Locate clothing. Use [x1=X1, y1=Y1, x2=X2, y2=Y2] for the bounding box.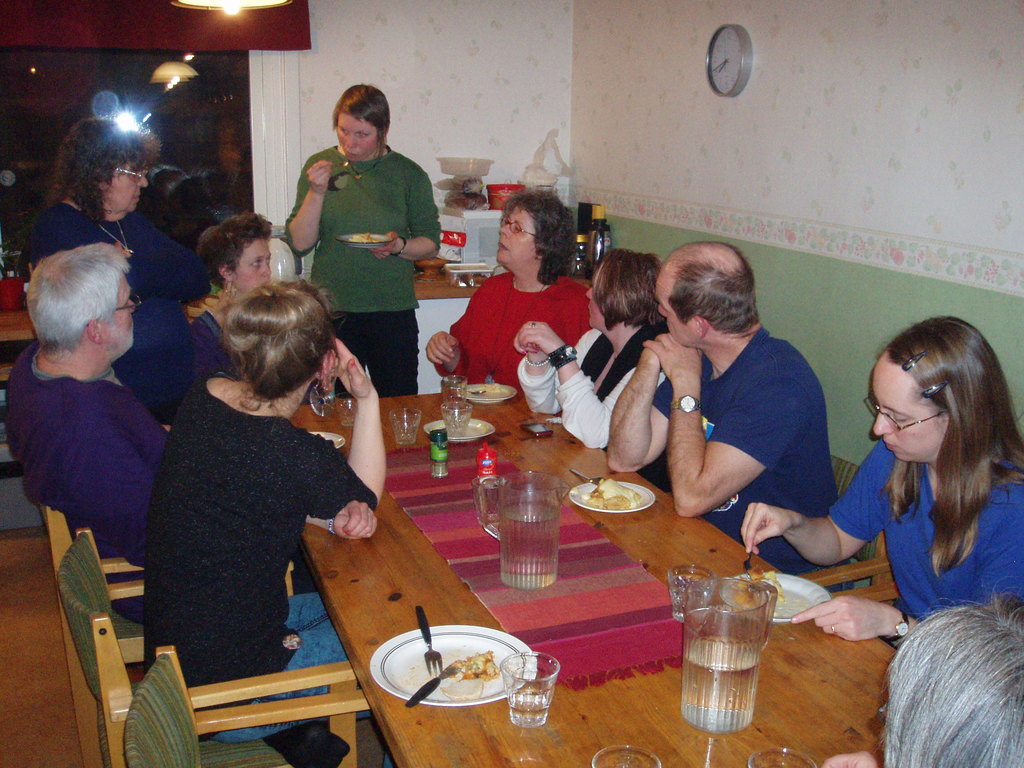
[x1=189, y1=310, x2=245, y2=403].
